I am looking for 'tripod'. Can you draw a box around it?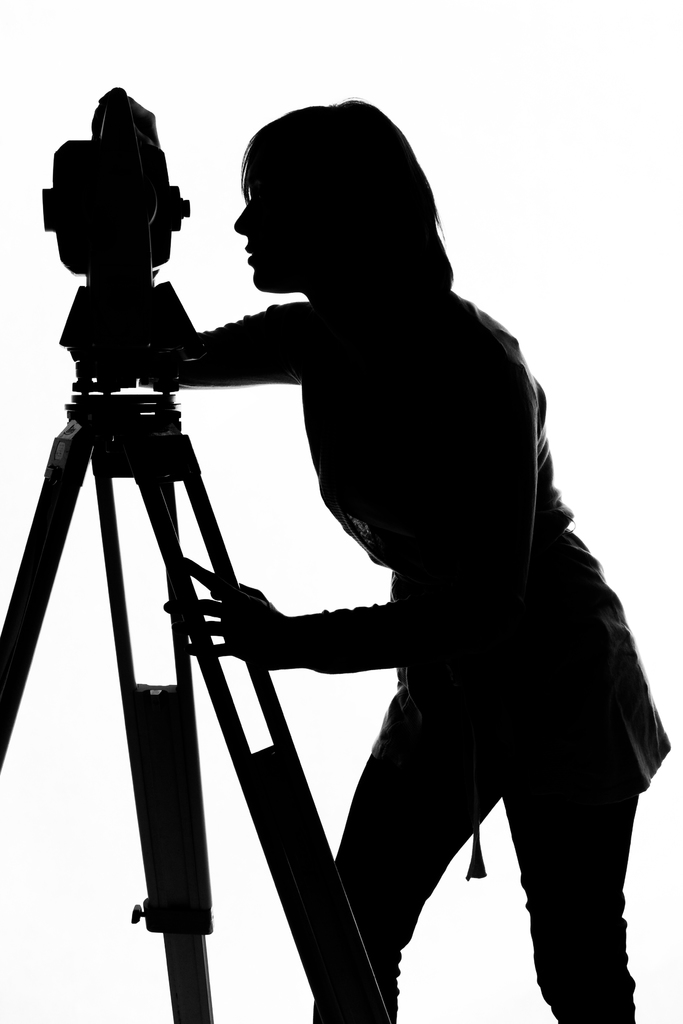
Sure, the bounding box is [0,282,392,1023].
